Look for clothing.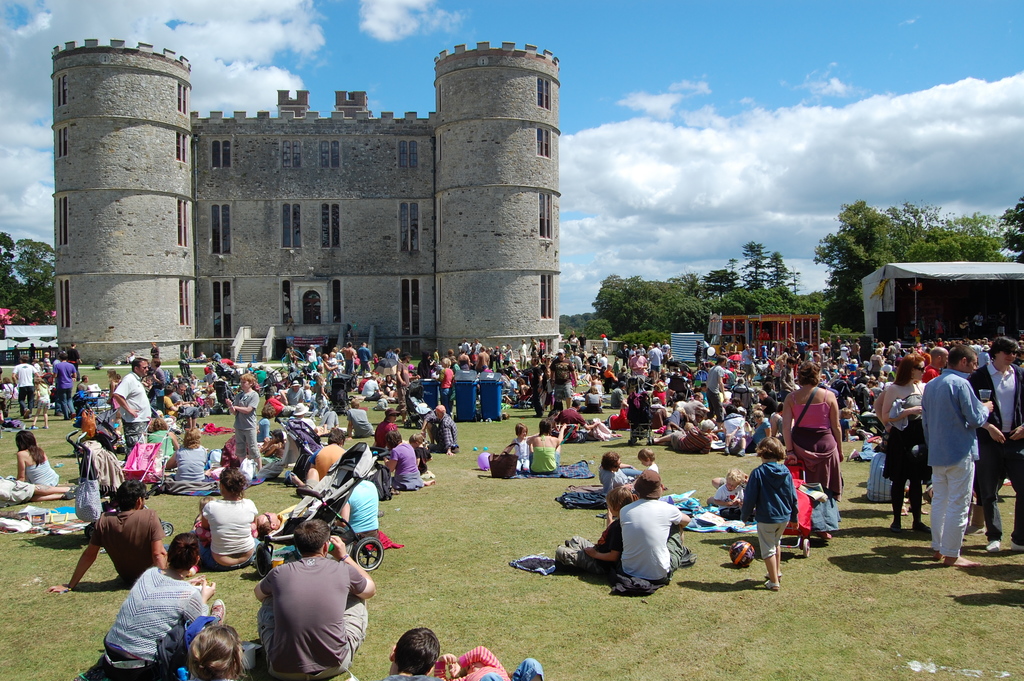
Found: x1=262, y1=552, x2=376, y2=680.
